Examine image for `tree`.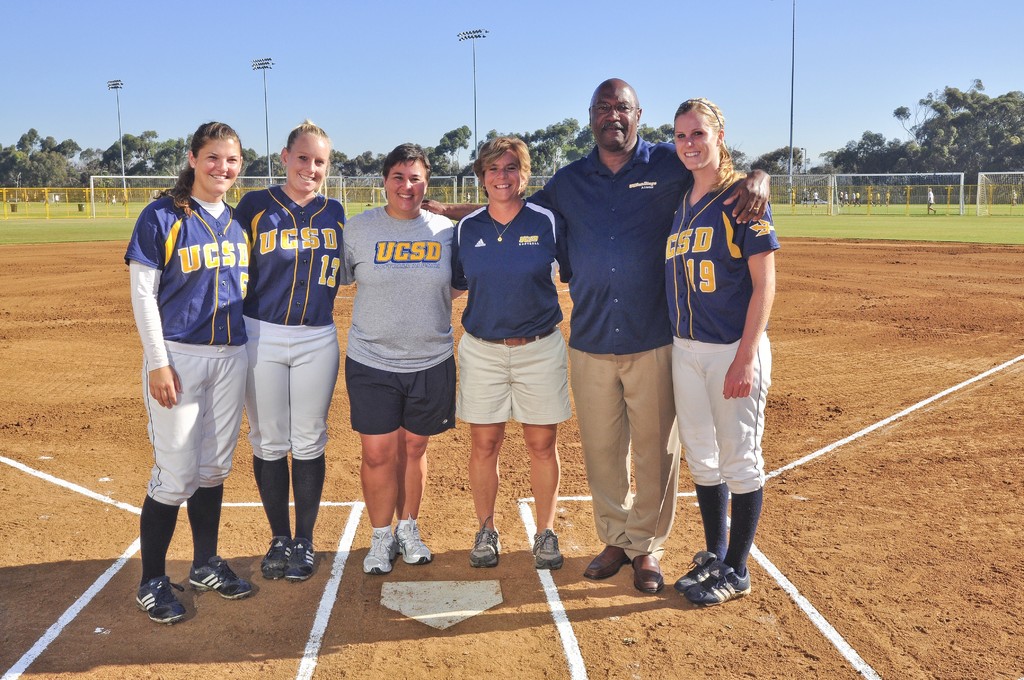
Examination result: l=332, t=147, r=392, b=182.
